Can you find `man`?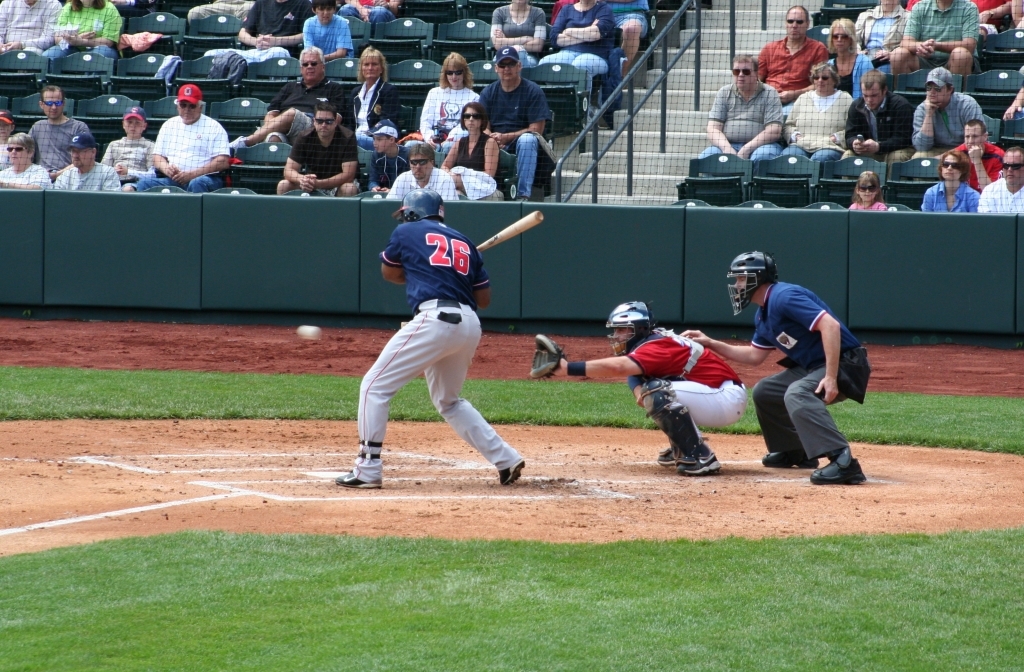
Yes, bounding box: (974,144,1023,214).
